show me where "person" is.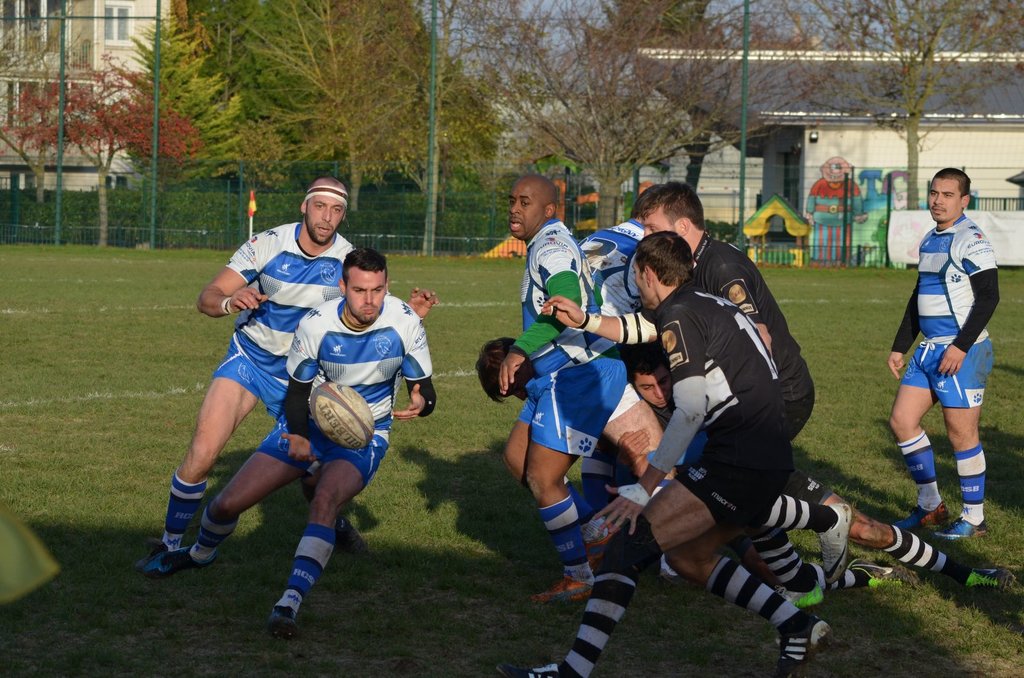
"person" is at 163/250/433/635.
